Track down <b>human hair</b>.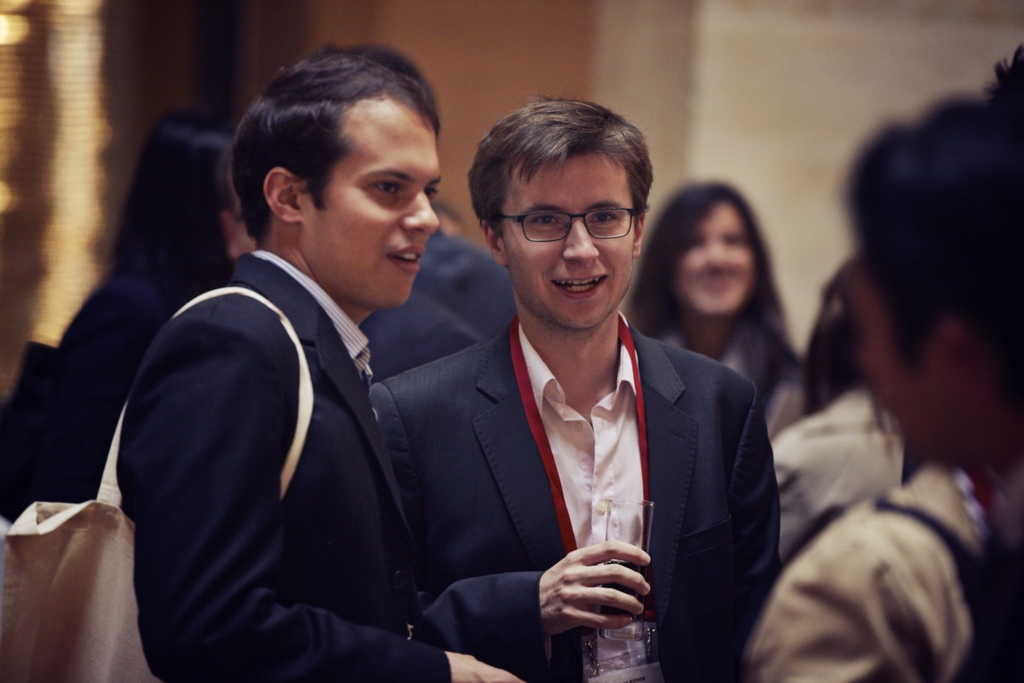
Tracked to (831, 99, 1023, 421).
